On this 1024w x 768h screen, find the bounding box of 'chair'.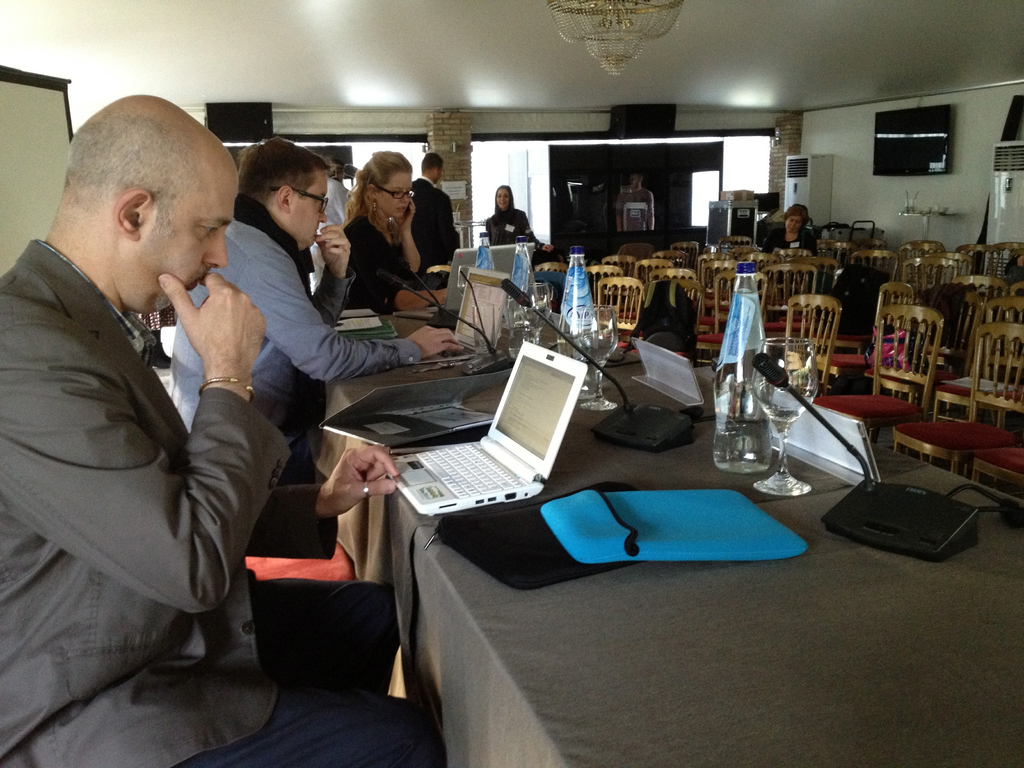
Bounding box: (813,239,848,287).
